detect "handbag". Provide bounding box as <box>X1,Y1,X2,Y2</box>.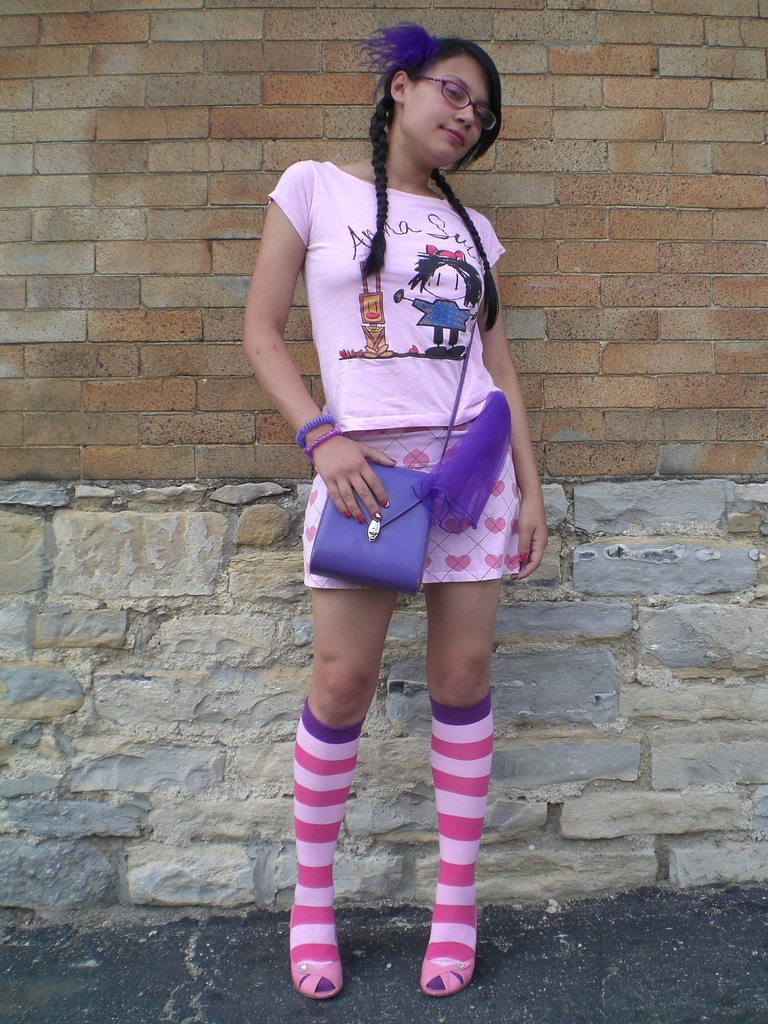
<box>314,259,513,596</box>.
